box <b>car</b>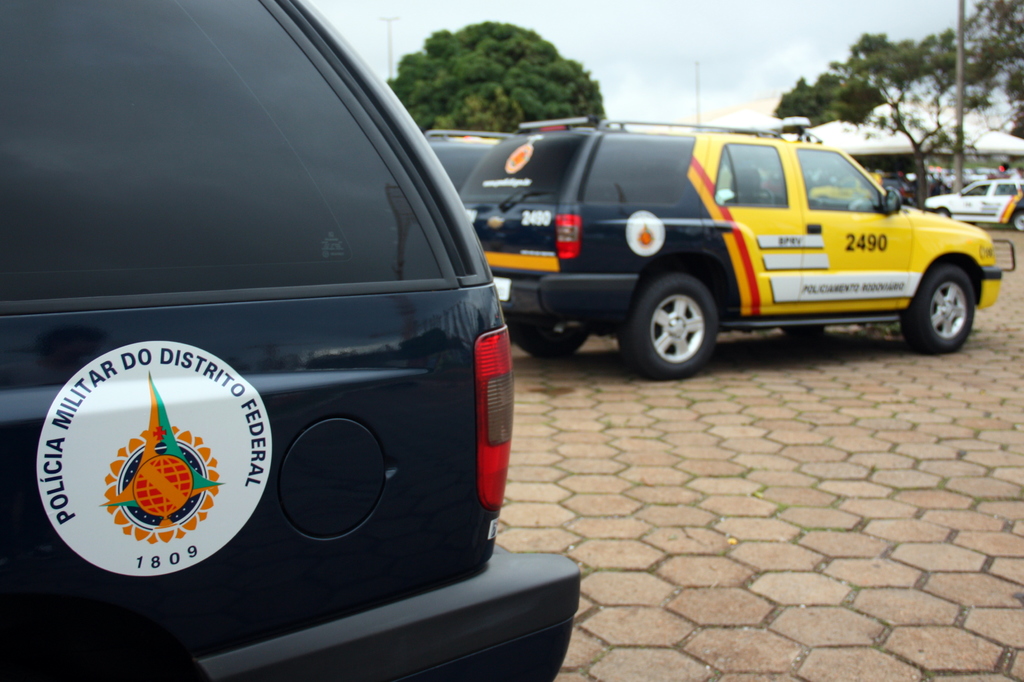
[0,0,588,681]
